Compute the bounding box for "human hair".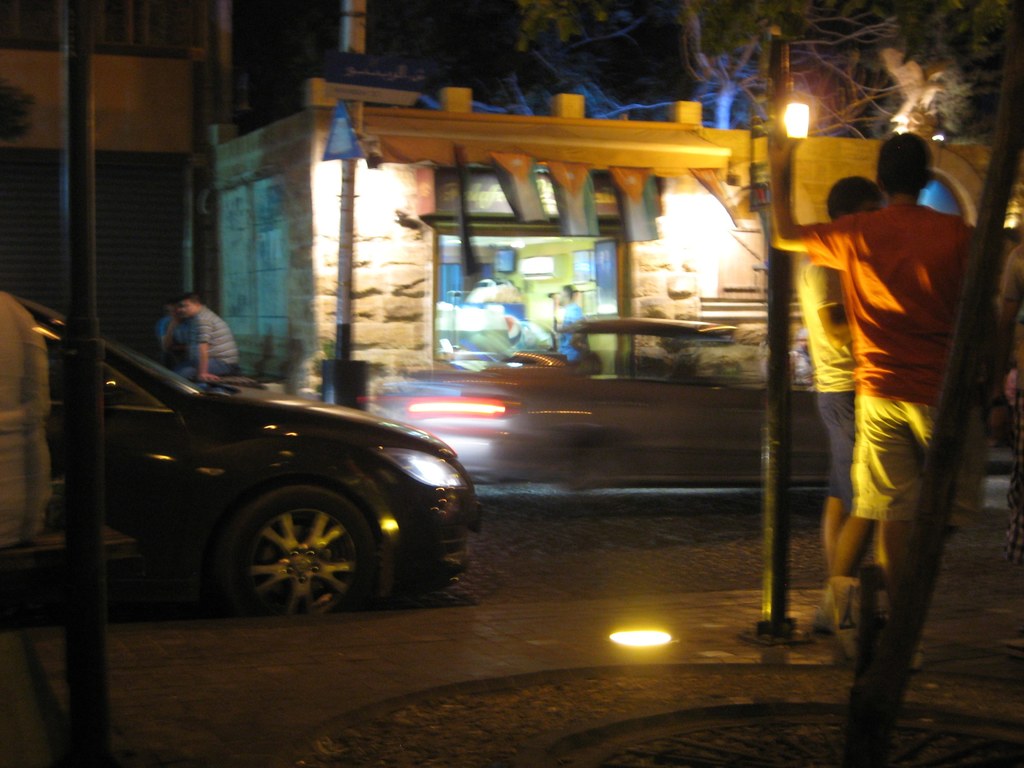
826, 176, 875, 224.
